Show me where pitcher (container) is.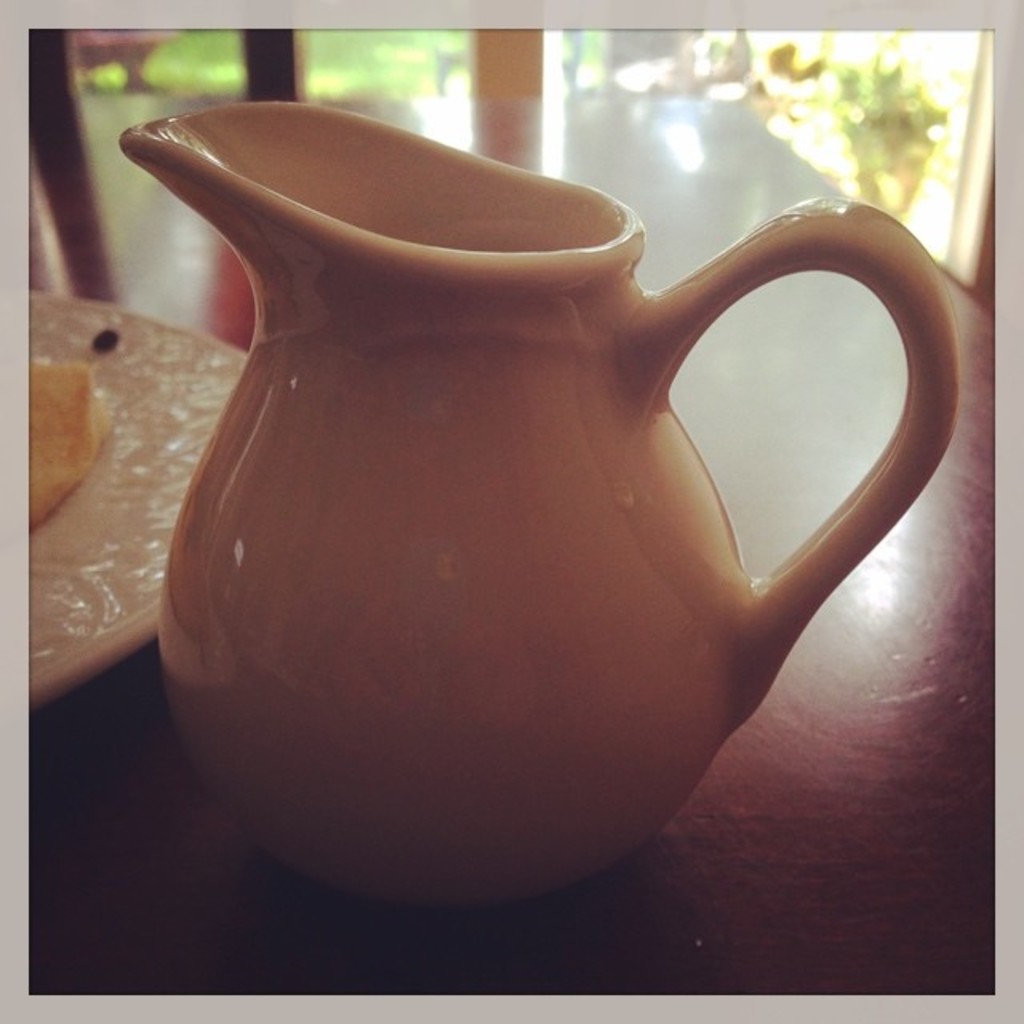
pitcher (container) is at l=118, t=102, r=955, b=910.
